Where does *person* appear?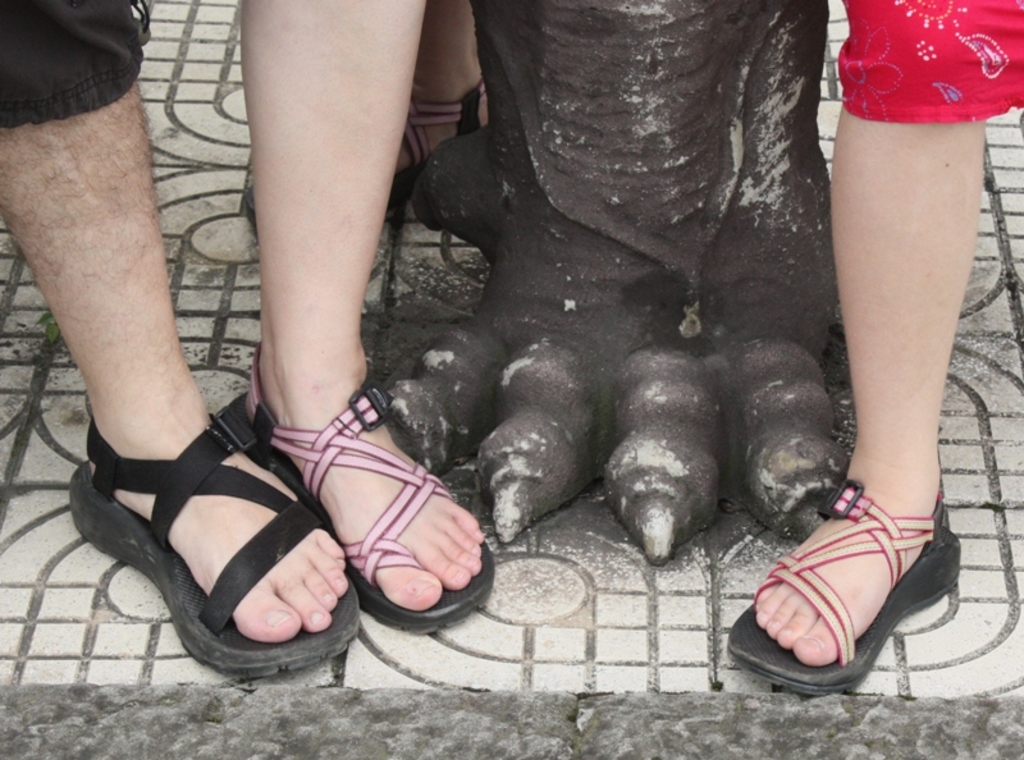
Appears at BBox(726, 0, 1023, 697).
